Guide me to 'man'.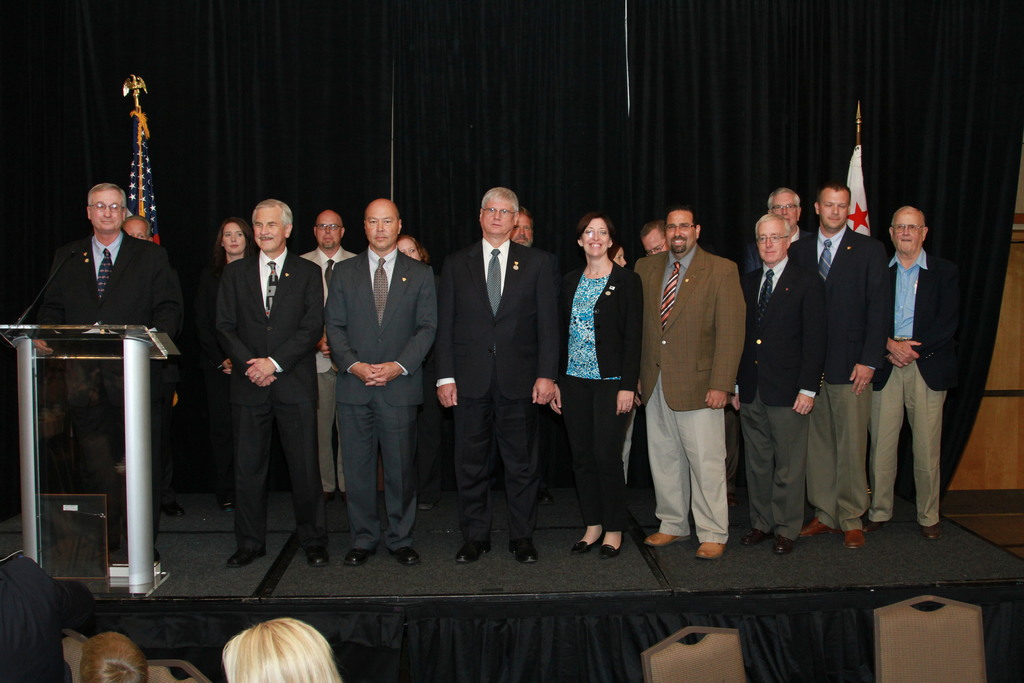
Guidance: {"x1": 881, "y1": 208, "x2": 951, "y2": 538}.
